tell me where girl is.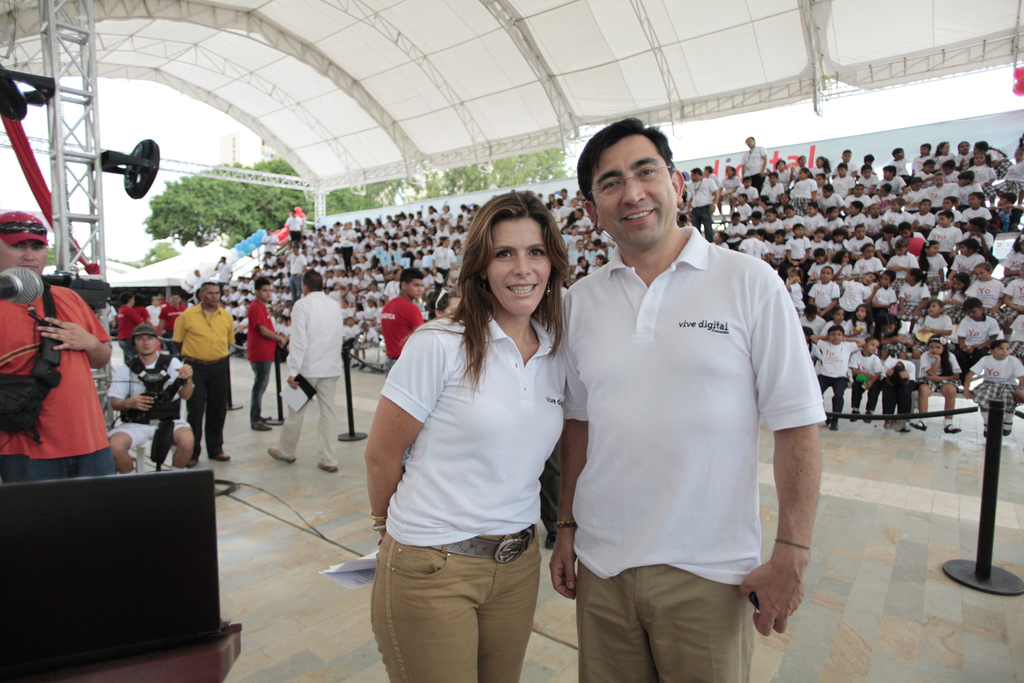
girl is at pyautogui.locateOnScreen(801, 304, 824, 334).
